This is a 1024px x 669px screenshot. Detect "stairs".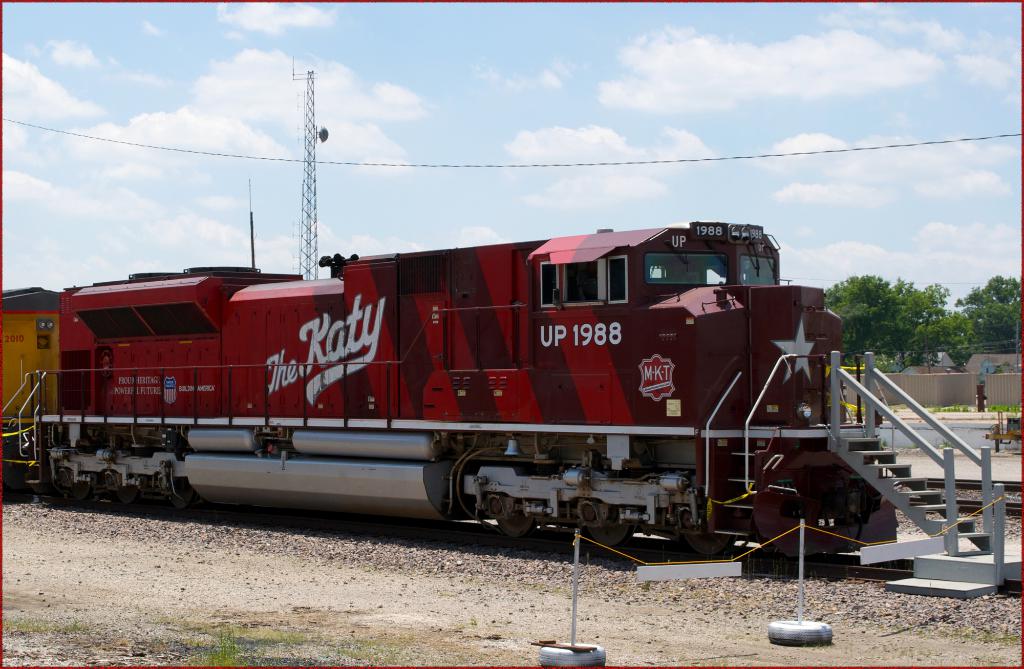
<region>835, 432, 998, 601</region>.
